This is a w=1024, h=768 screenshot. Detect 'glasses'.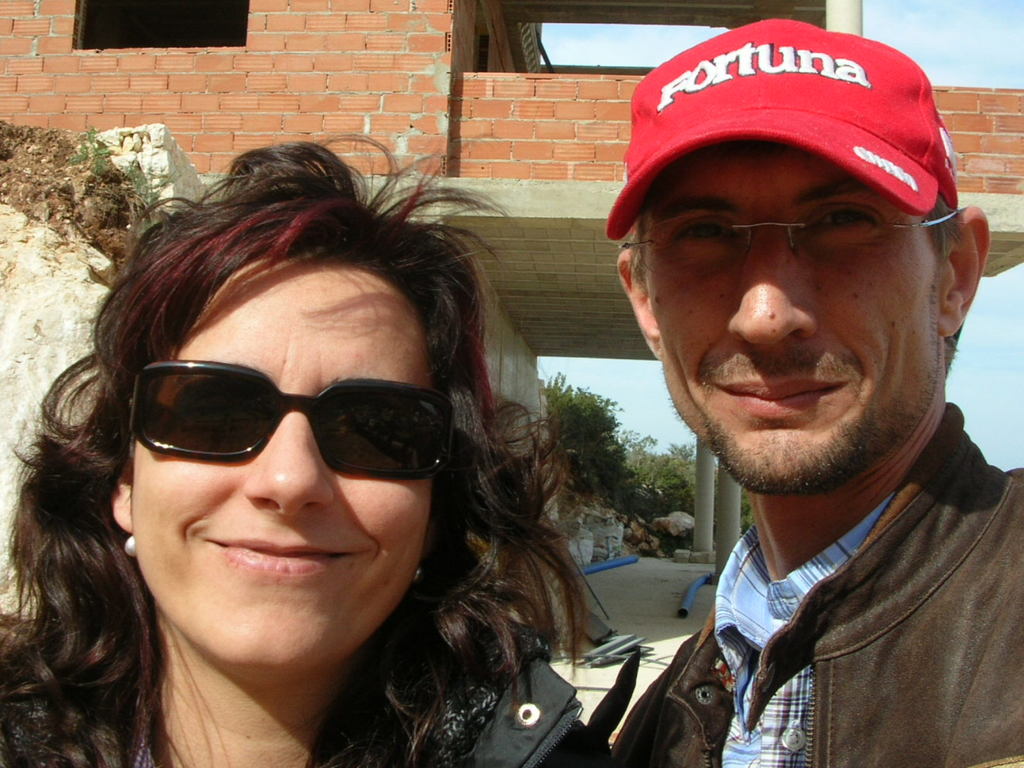
x1=616 y1=205 x2=965 y2=277.
